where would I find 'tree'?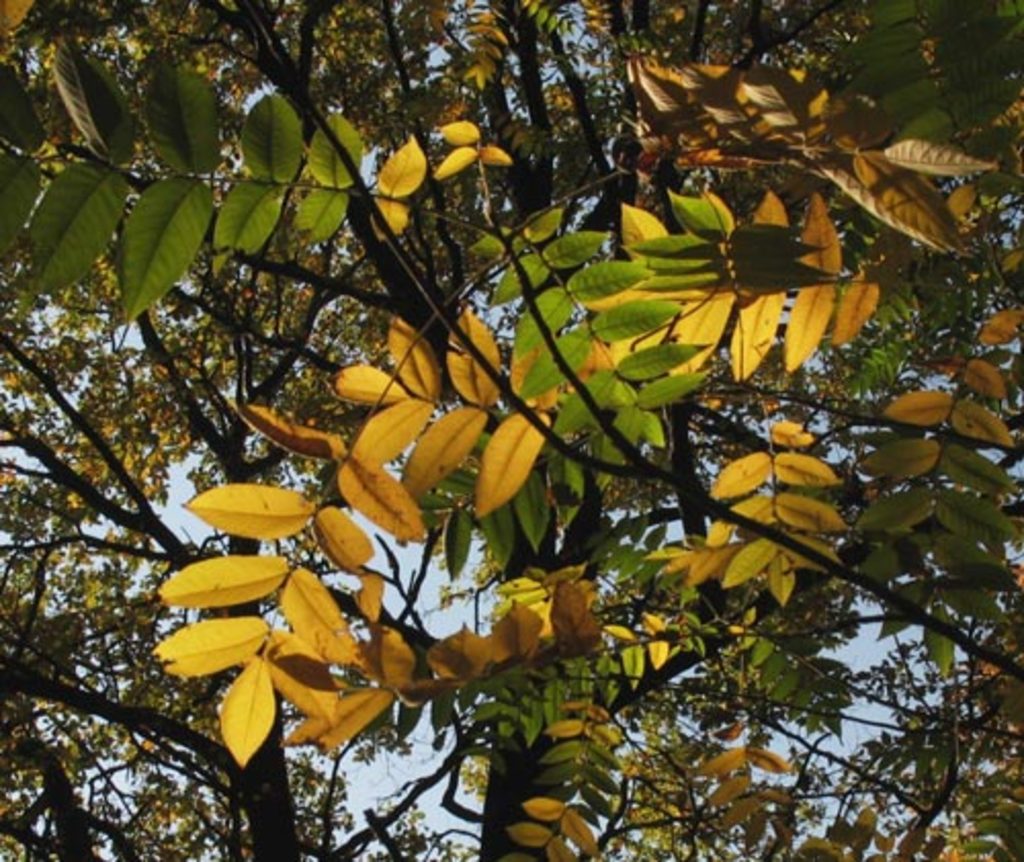
At 0,2,1022,858.
